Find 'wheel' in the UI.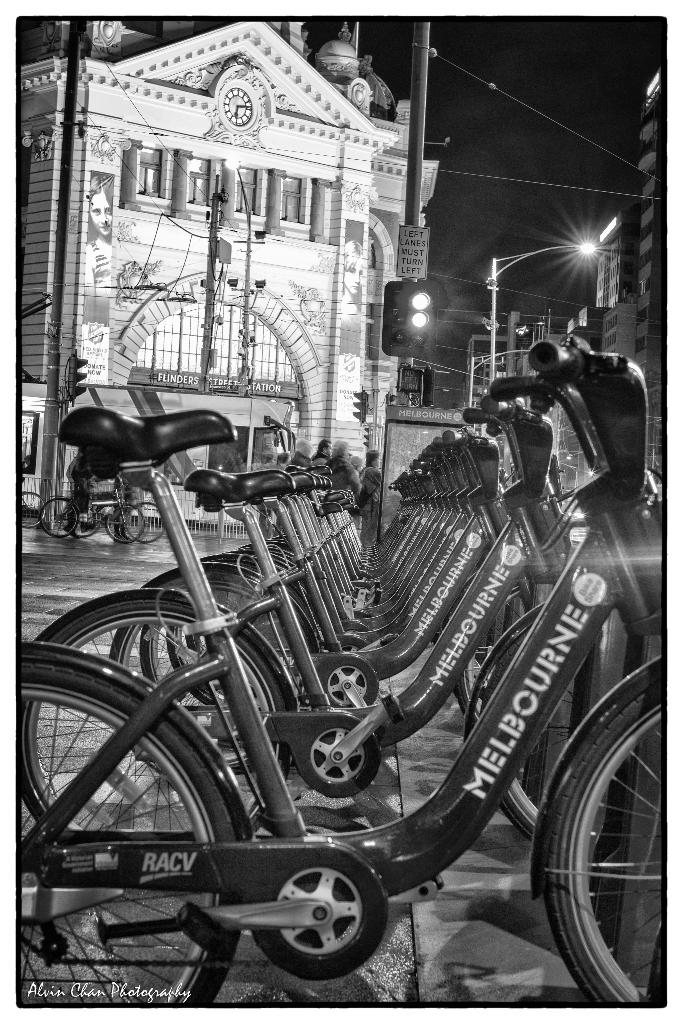
UI element at 544,683,663,1008.
